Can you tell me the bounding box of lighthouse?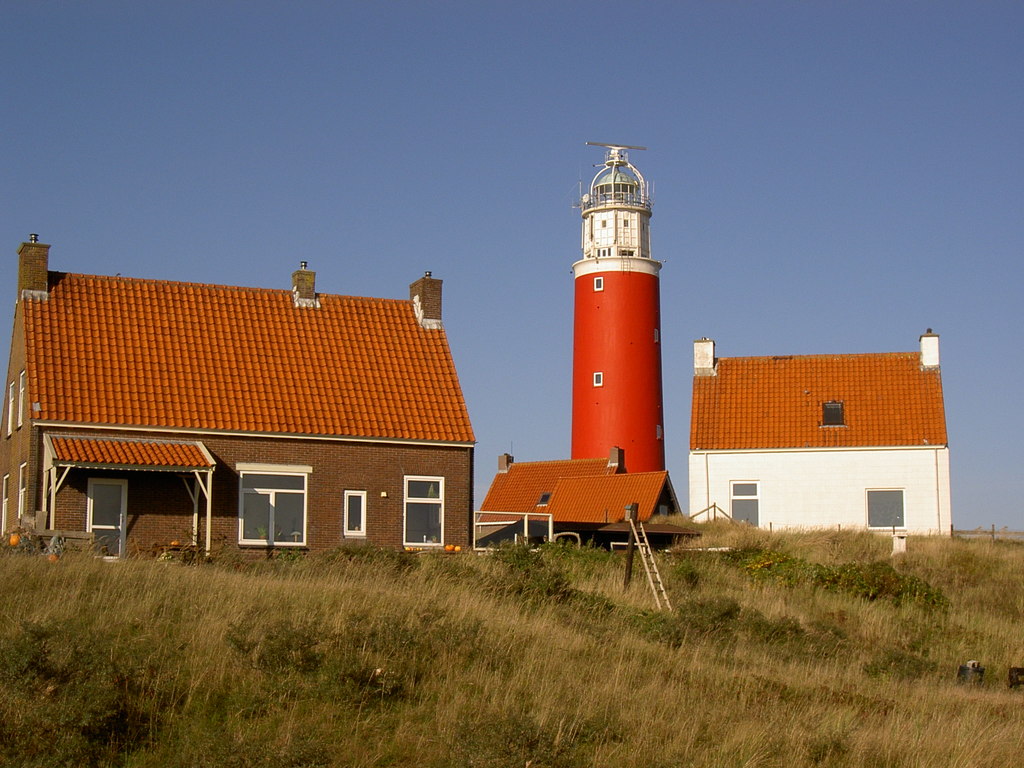
<box>564,142,666,479</box>.
